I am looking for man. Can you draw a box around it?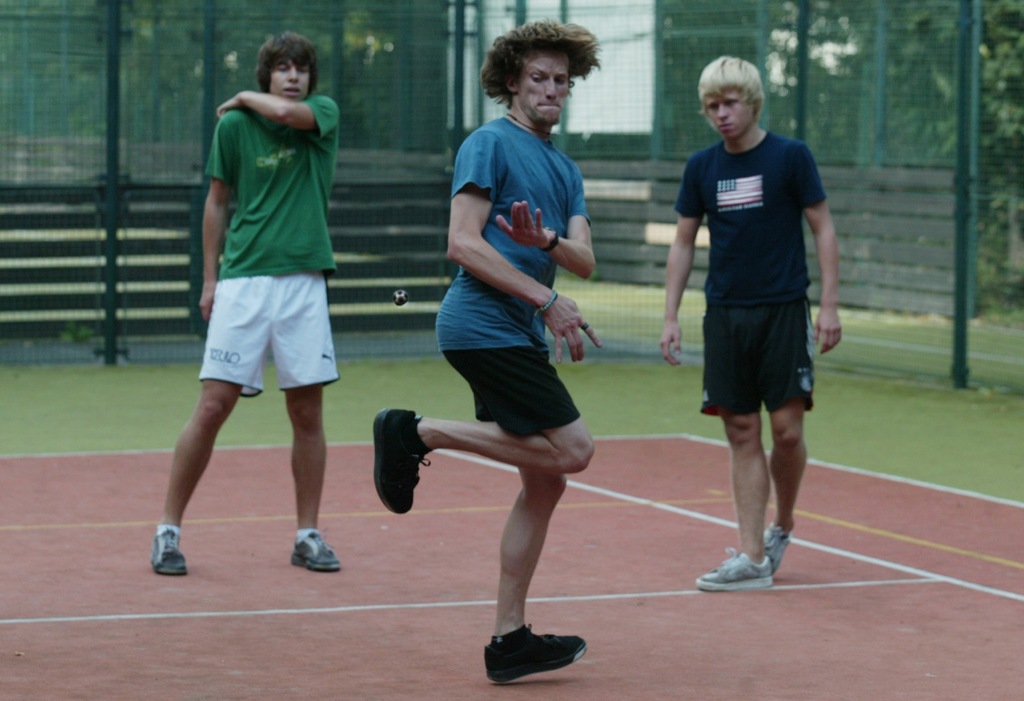
Sure, the bounding box is bbox=(371, 20, 601, 686).
